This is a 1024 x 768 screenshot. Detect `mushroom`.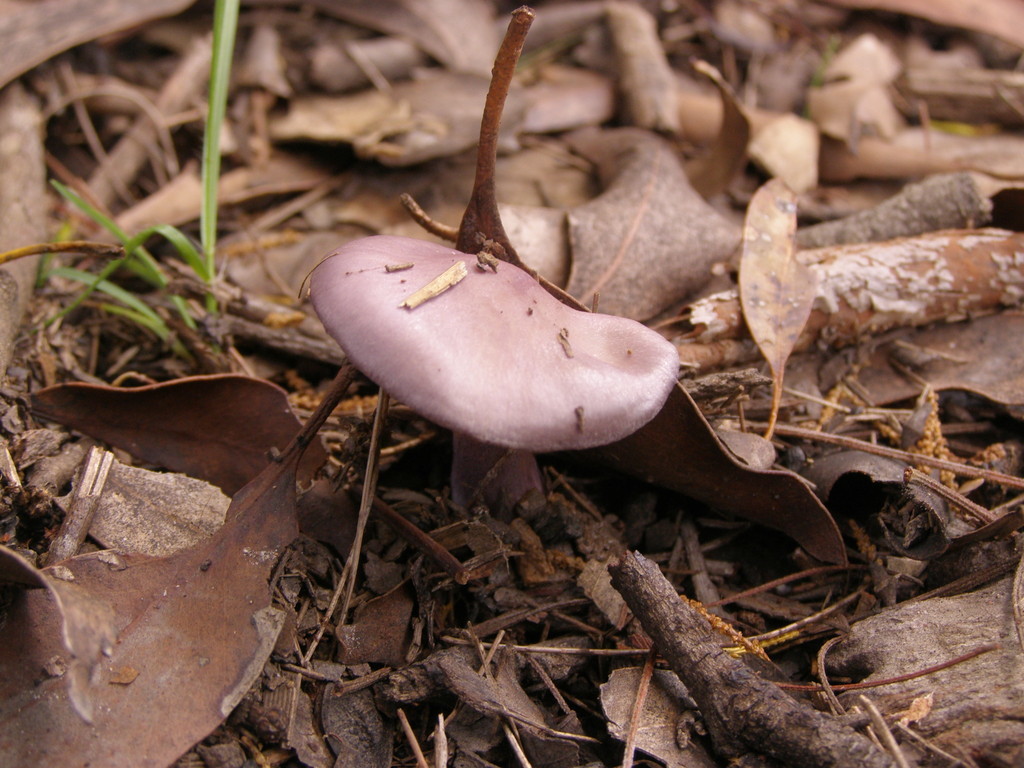
<box>309,232,679,511</box>.
